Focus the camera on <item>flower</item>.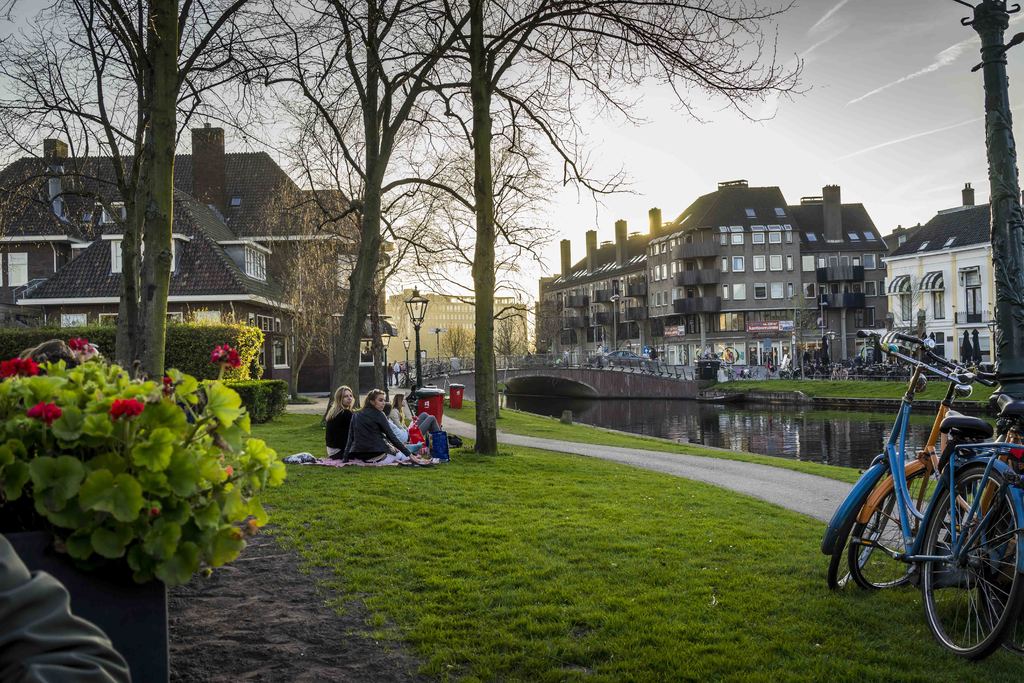
Focus region: [x1=24, y1=399, x2=65, y2=425].
